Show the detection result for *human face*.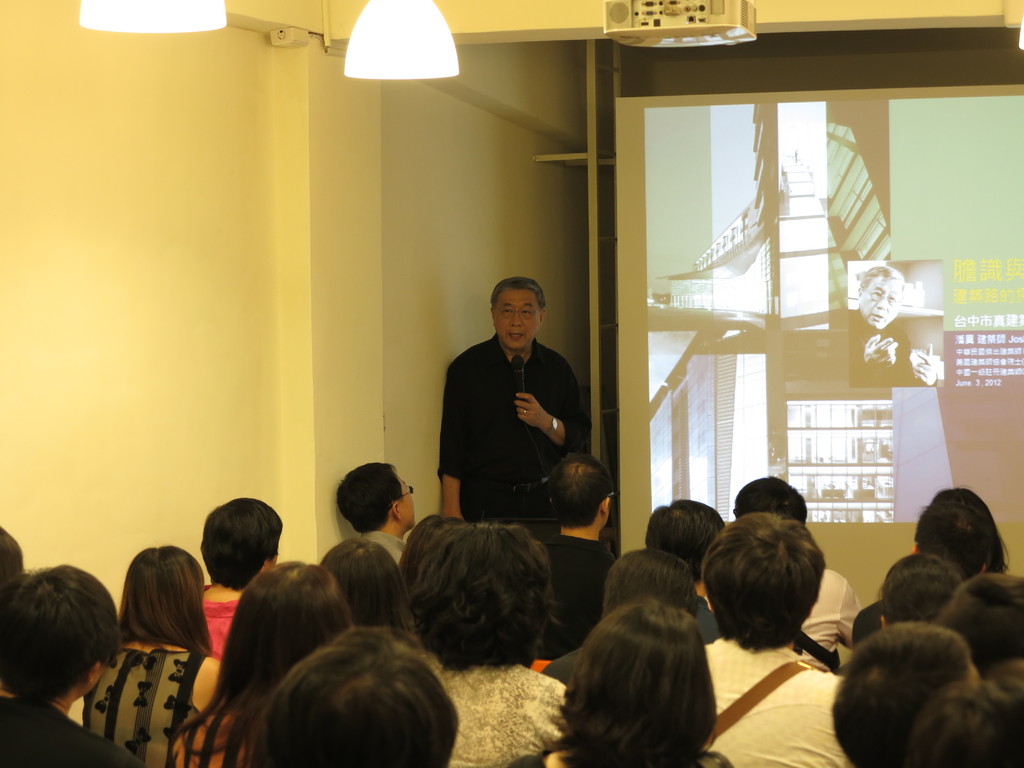
<box>499,285,537,352</box>.
